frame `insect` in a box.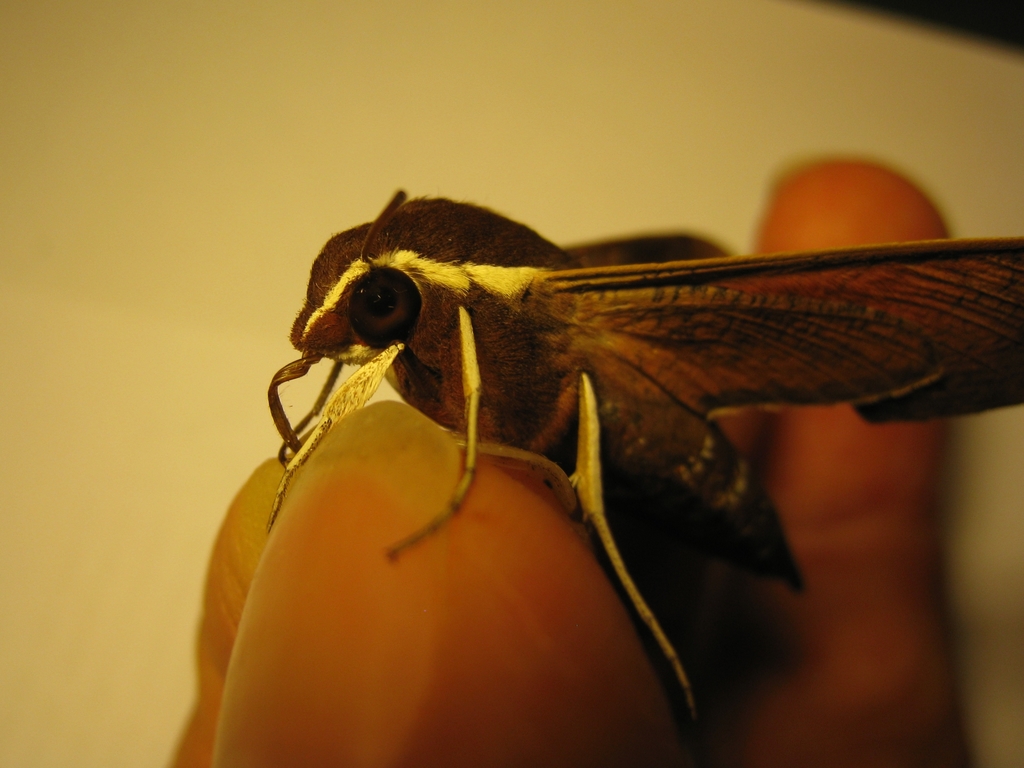
<bbox>264, 187, 1023, 739</bbox>.
